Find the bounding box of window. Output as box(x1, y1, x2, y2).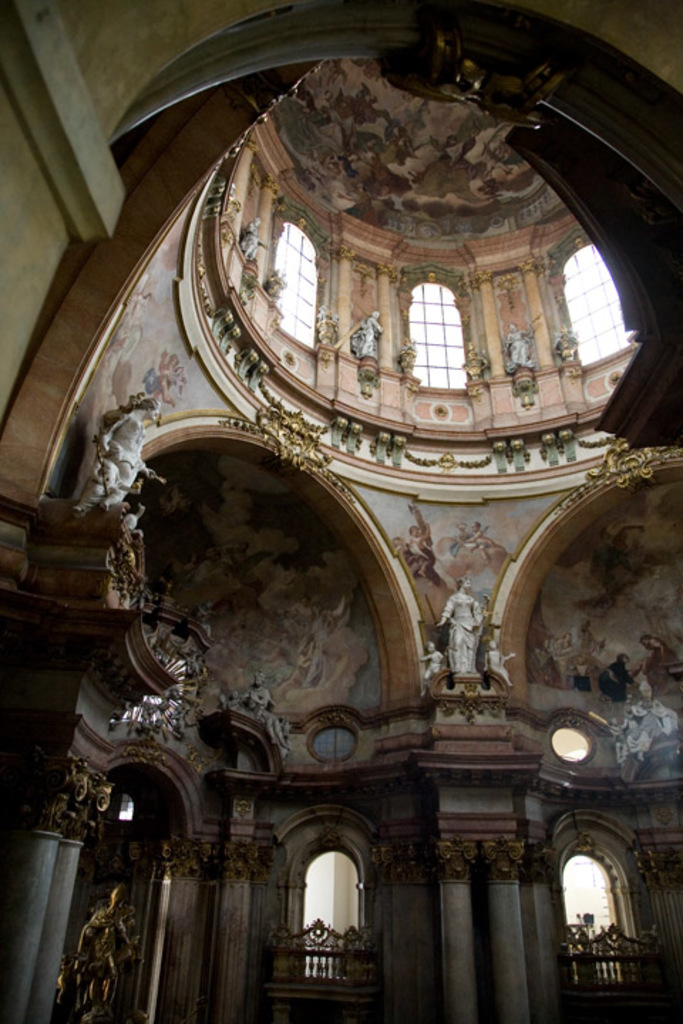
box(555, 236, 626, 354).
